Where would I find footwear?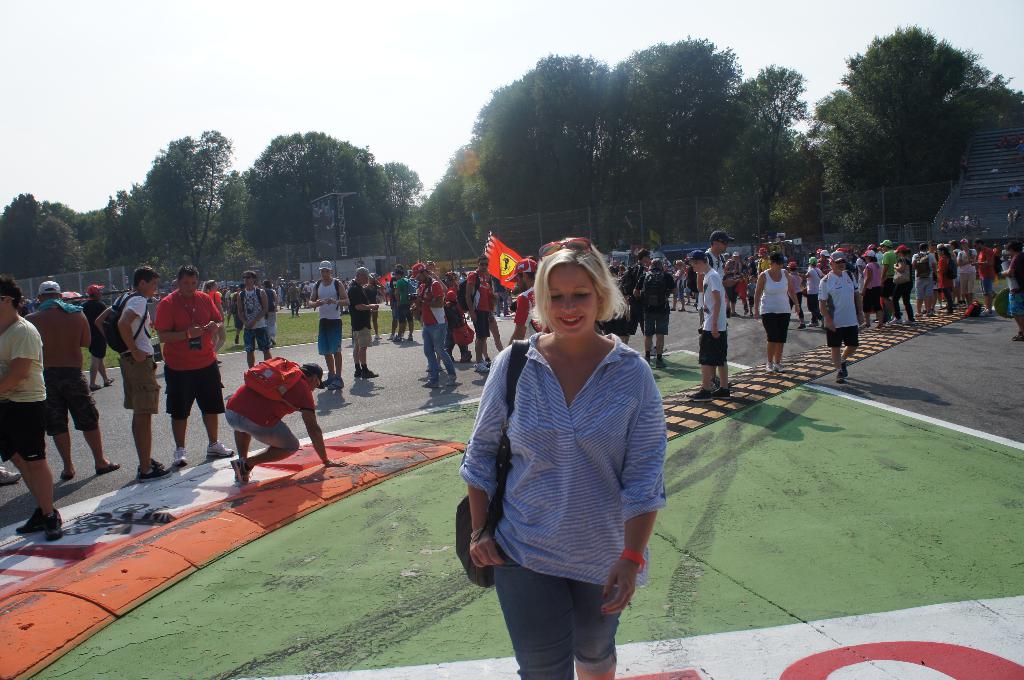
At BBox(689, 392, 712, 405).
